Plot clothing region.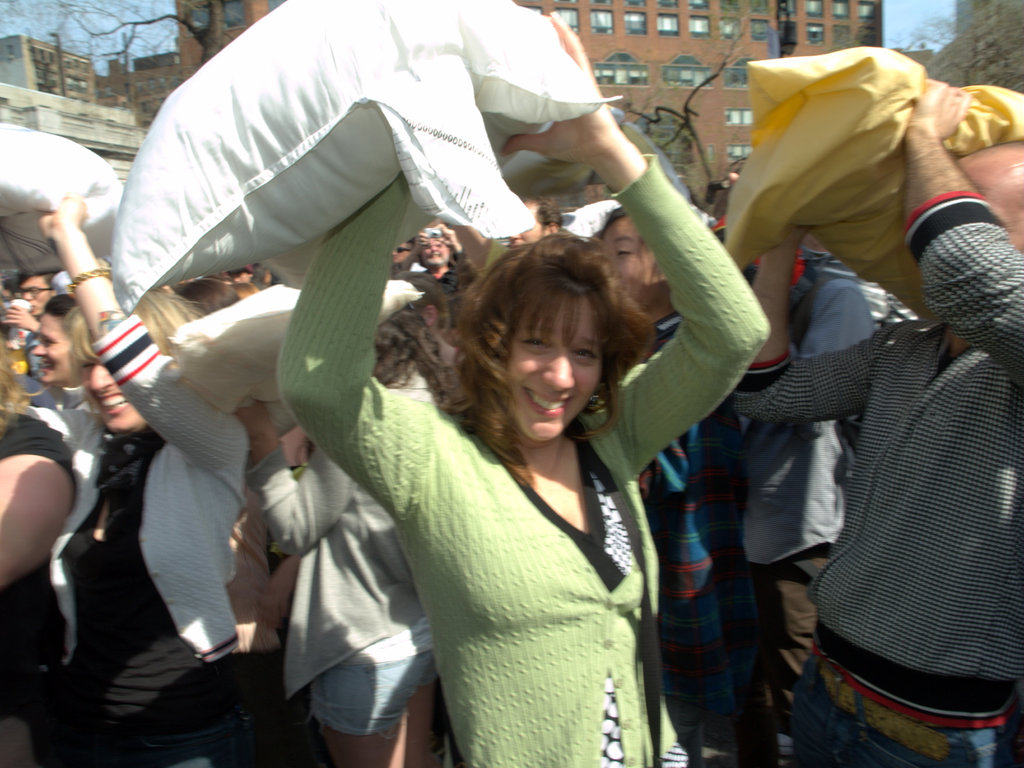
Plotted at bbox(0, 421, 70, 712).
